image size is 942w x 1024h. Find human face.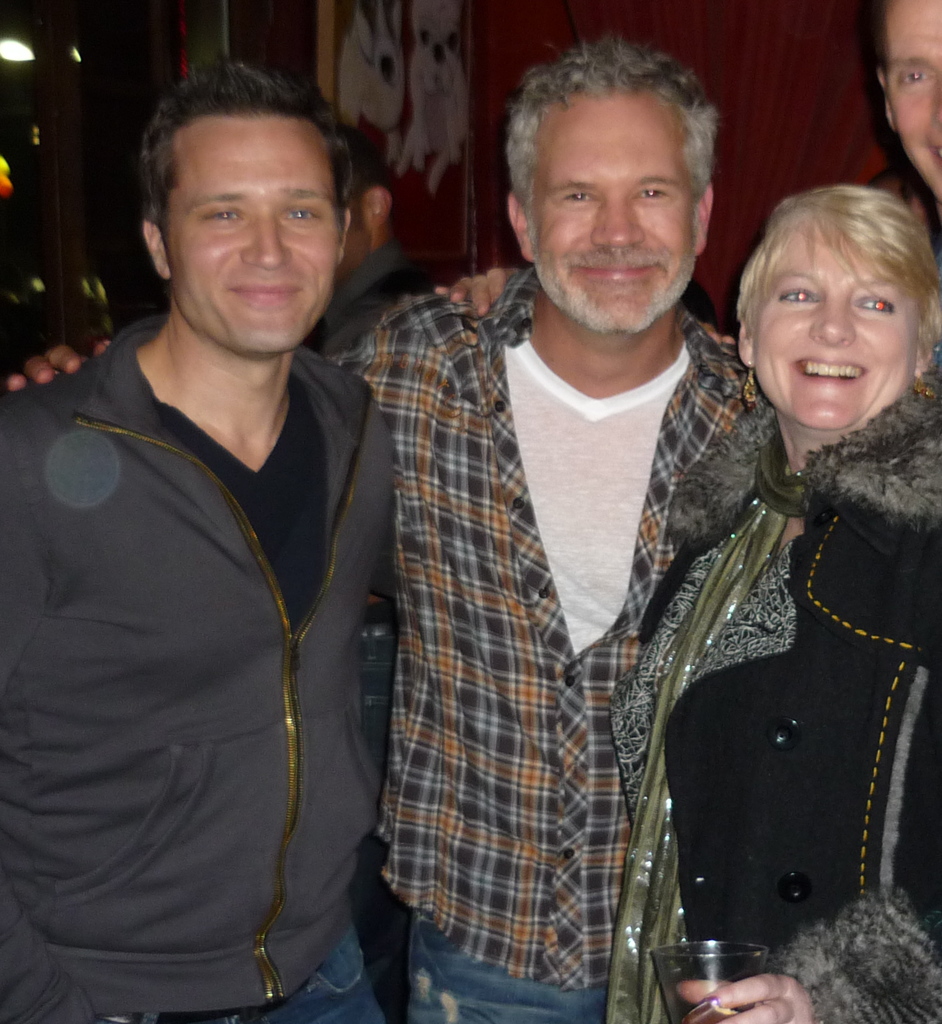
(526, 89, 694, 340).
